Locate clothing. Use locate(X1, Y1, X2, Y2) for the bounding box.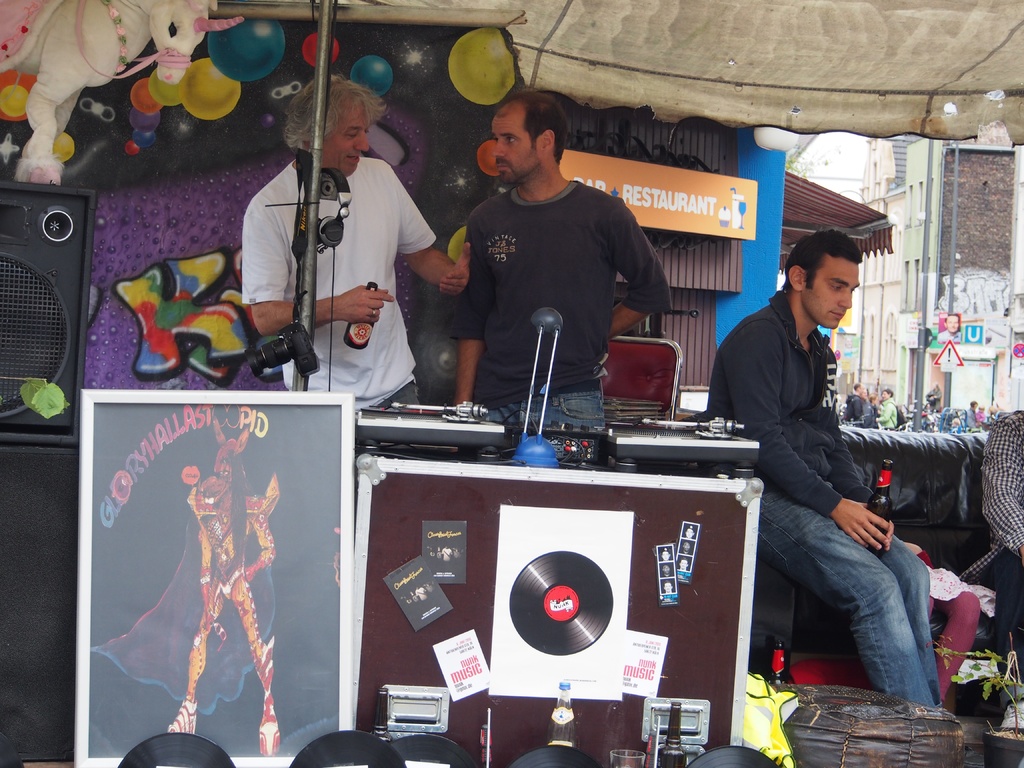
locate(966, 404, 1023, 666).
